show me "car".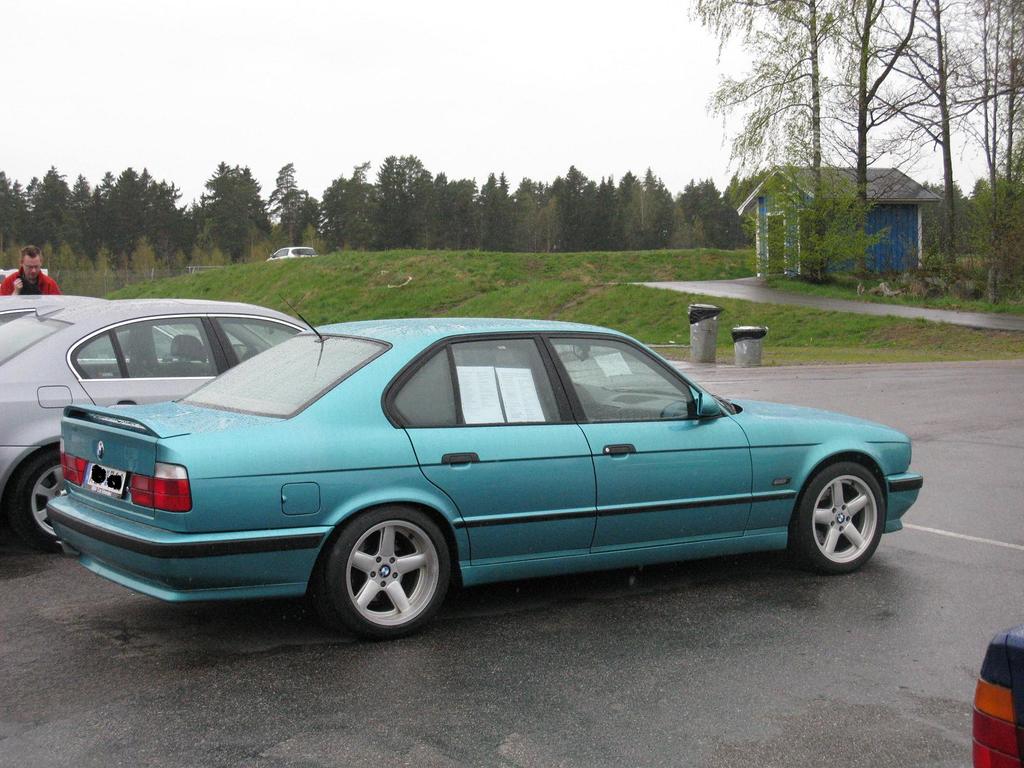
"car" is here: bbox(2, 298, 314, 550).
